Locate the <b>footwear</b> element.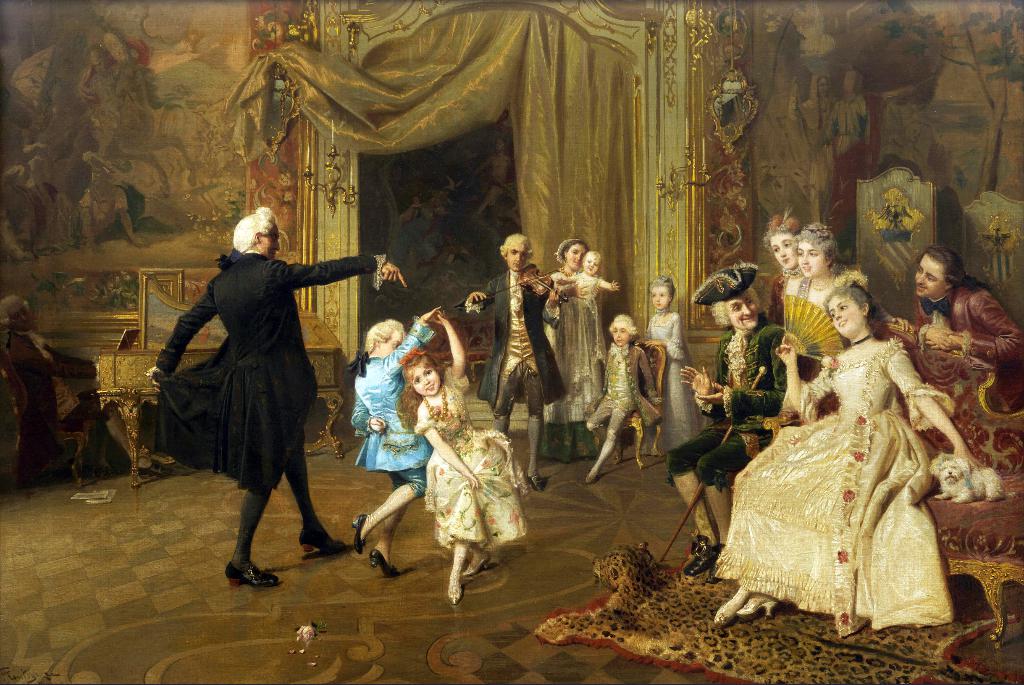
Element bbox: bbox=(524, 471, 544, 491).
